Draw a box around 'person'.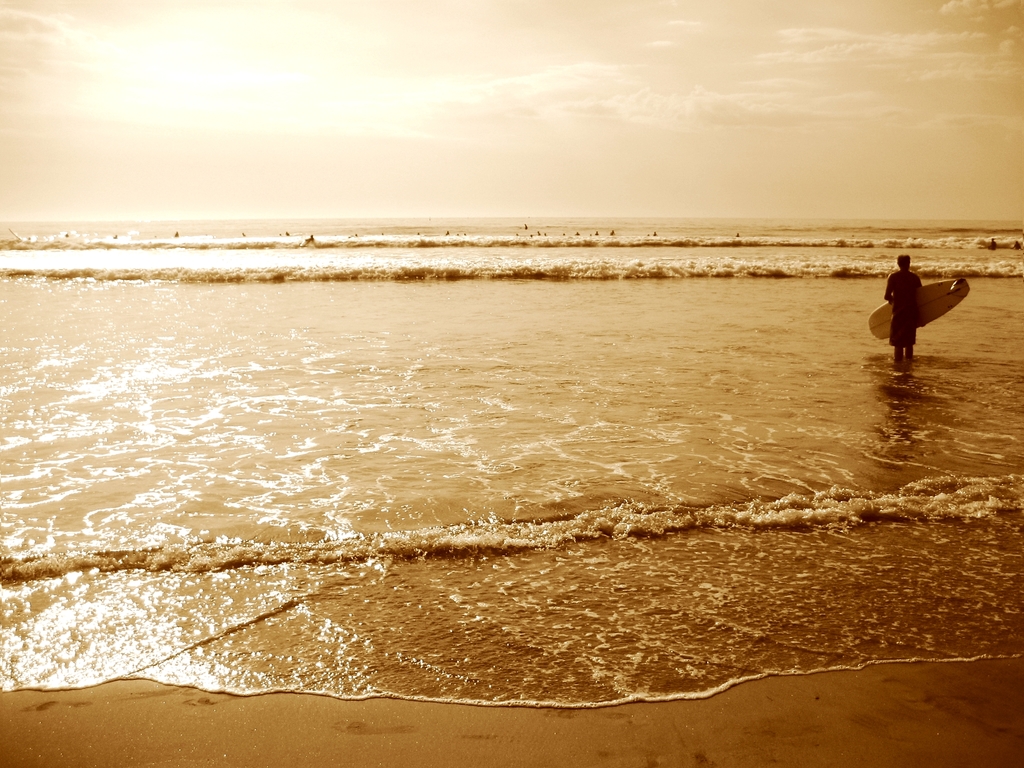
[876, 253, 944, 373].
